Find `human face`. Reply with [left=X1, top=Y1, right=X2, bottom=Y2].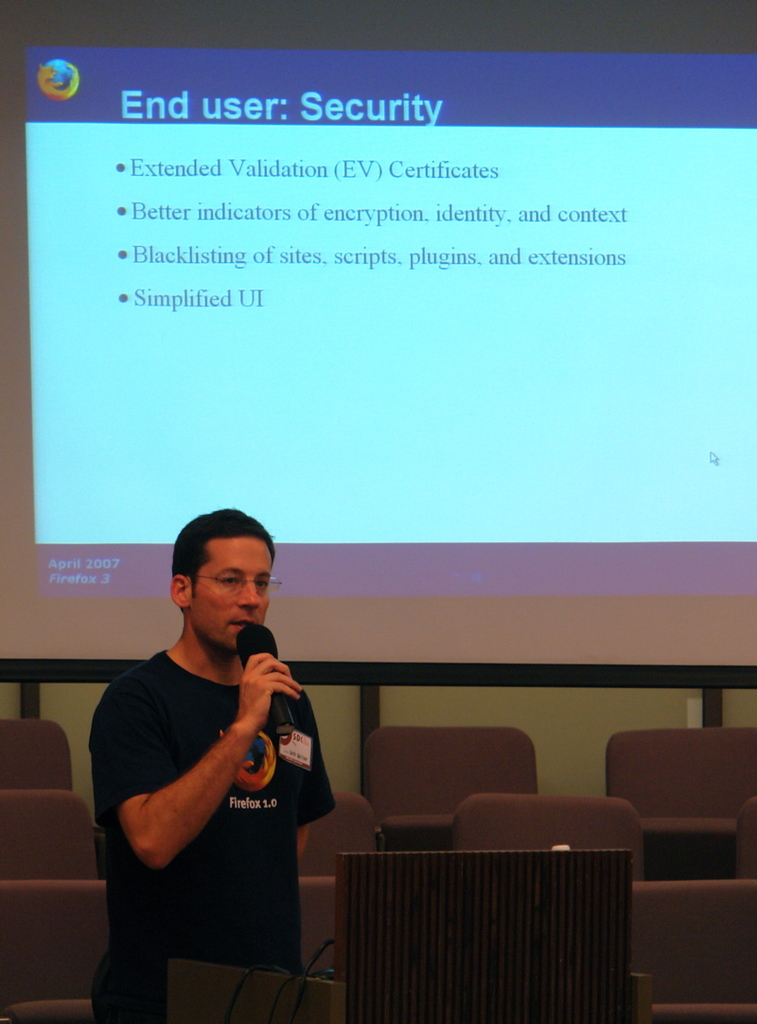
[left=190, top=539, right=272, bottom=647].
